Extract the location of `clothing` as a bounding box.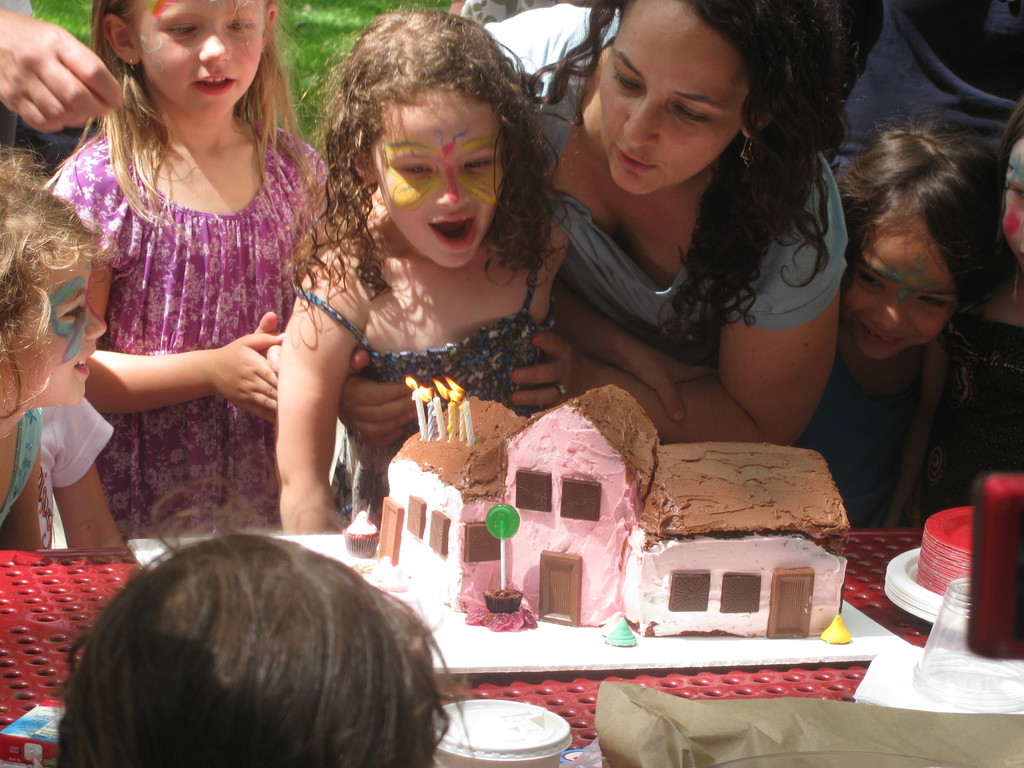
<box>799,363,972,543</box>.
